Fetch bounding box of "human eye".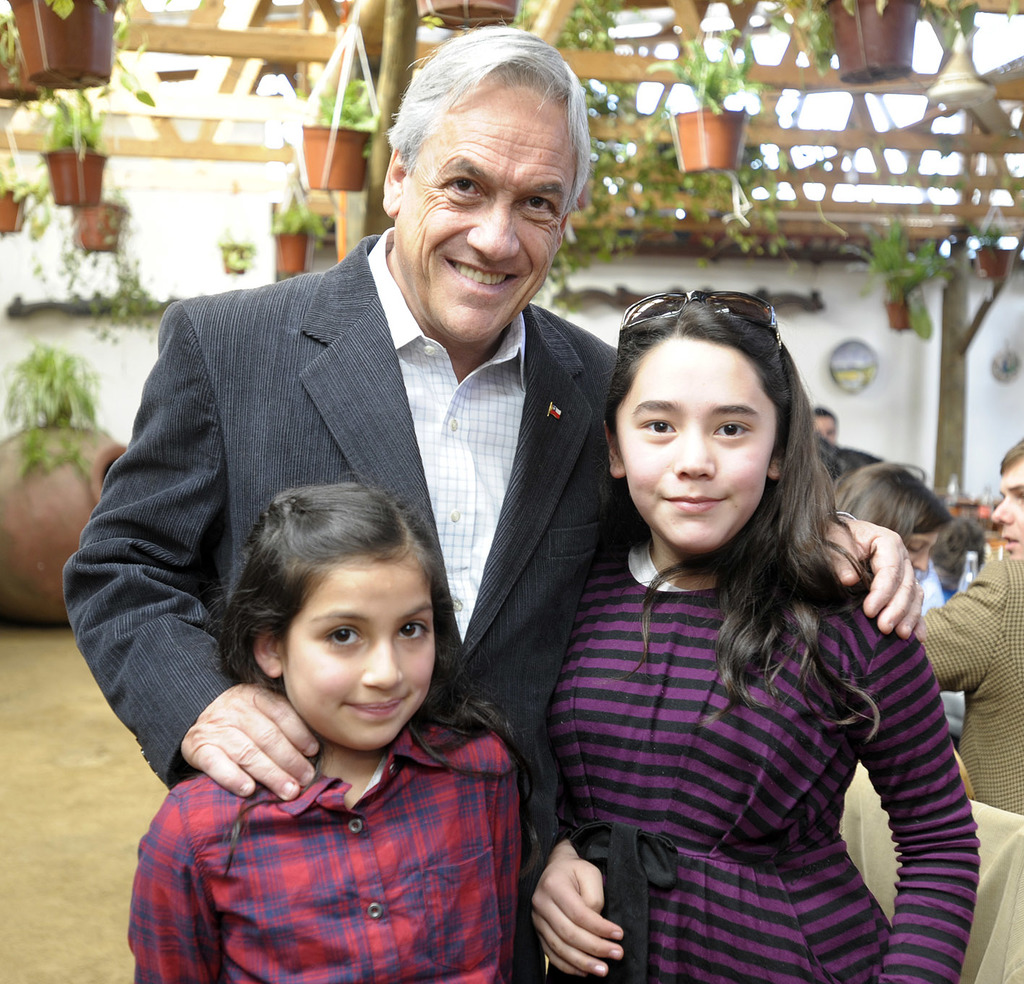
Bbox: [323, 625, 365, 651].
